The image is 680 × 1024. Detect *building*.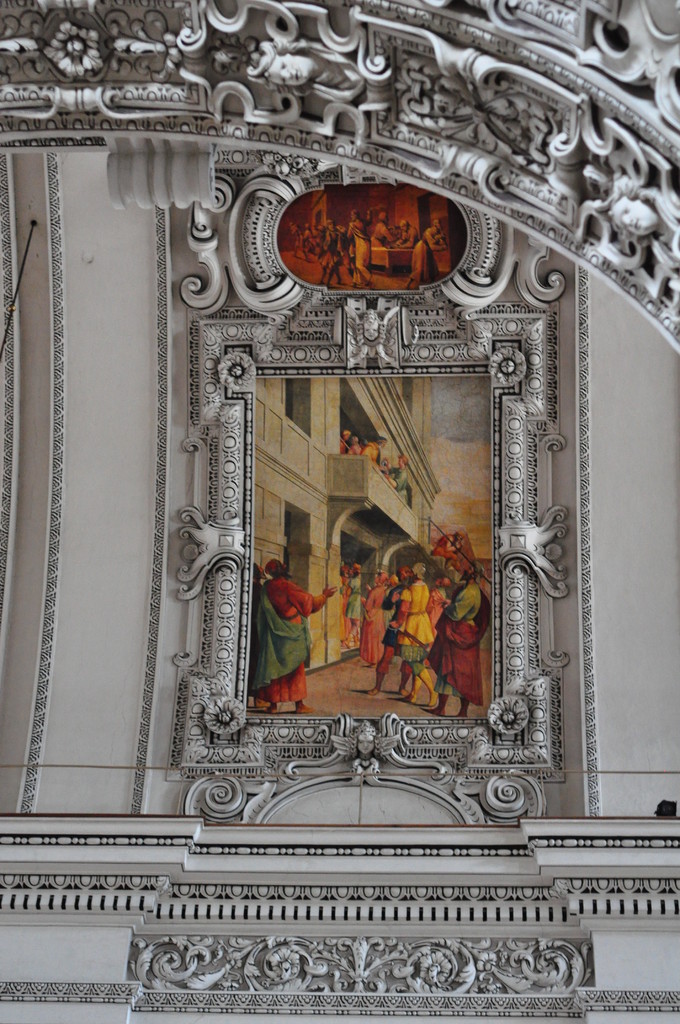
Detection: {"left": 0, "top": 0, "right": 679, "bottom": 1023}.
